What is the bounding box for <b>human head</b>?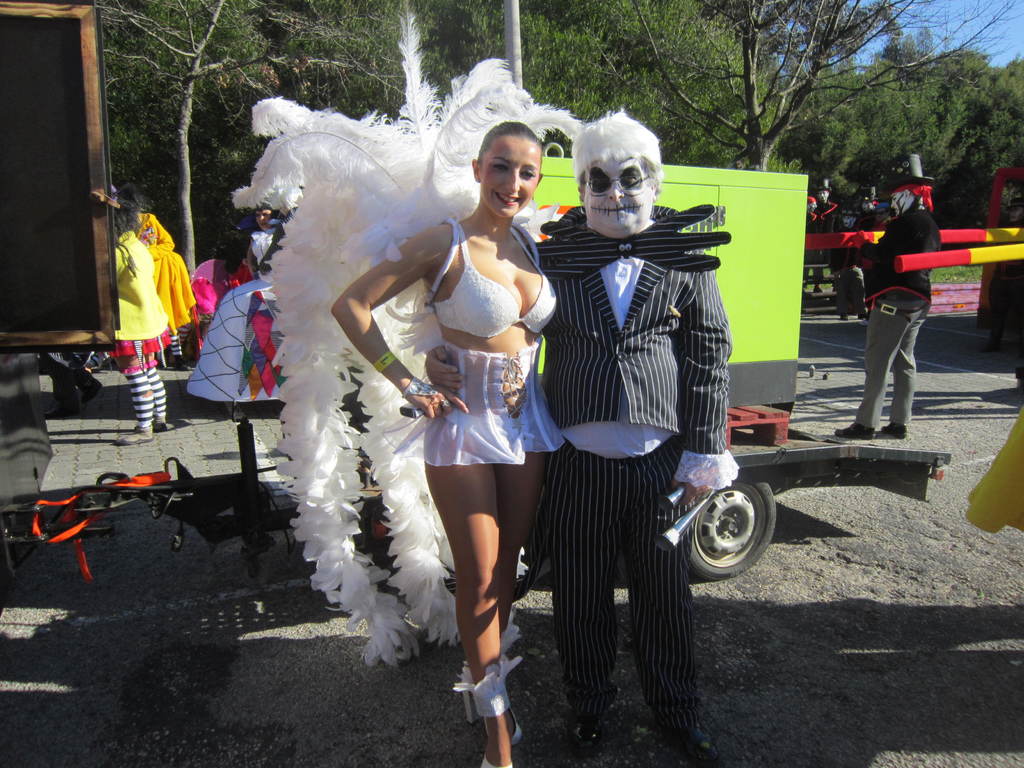
112/195/138/238.
